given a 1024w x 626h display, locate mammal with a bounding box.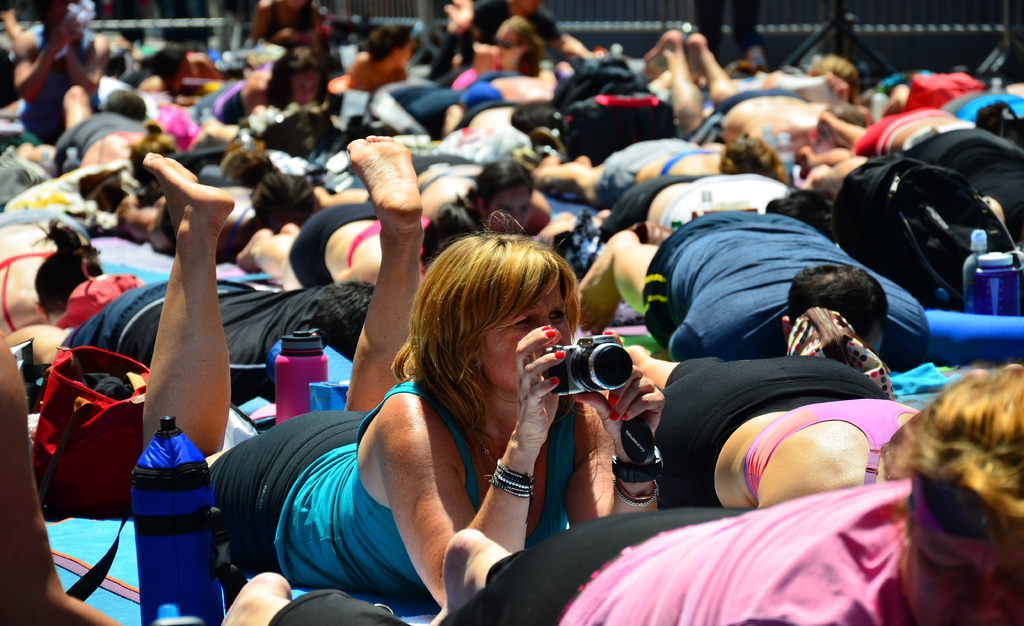
Located: (left=208, top=363, right=1023, bottom=625).
